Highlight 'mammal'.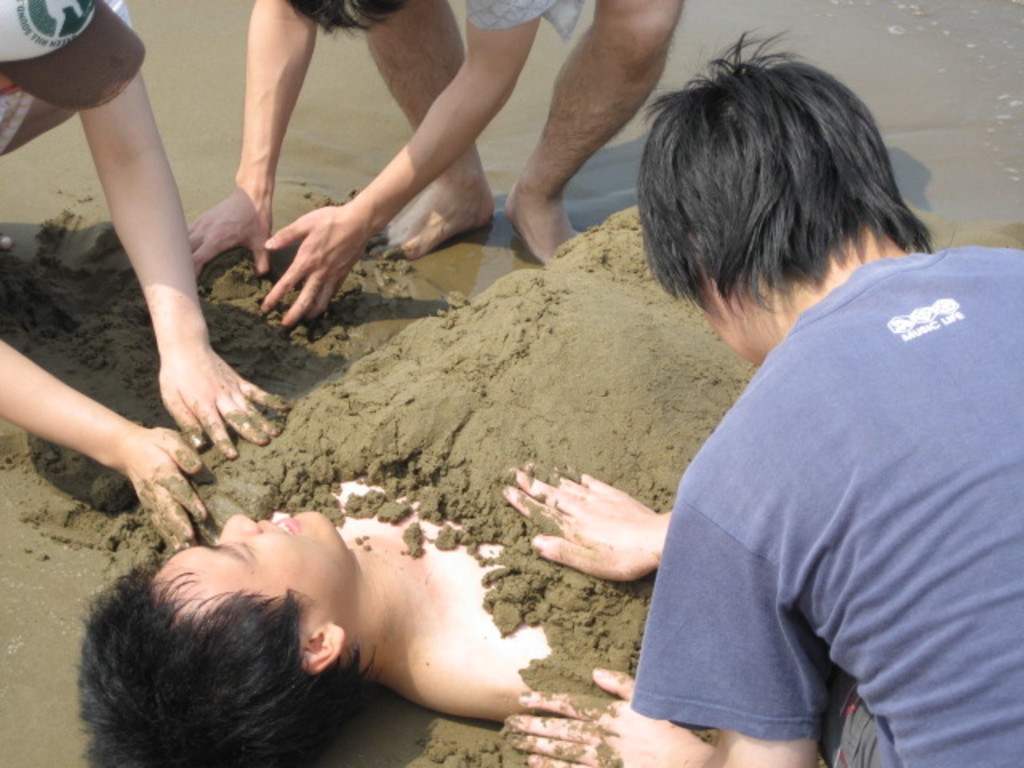
Highlighted region: select_region(74, 470, 570, 766).
